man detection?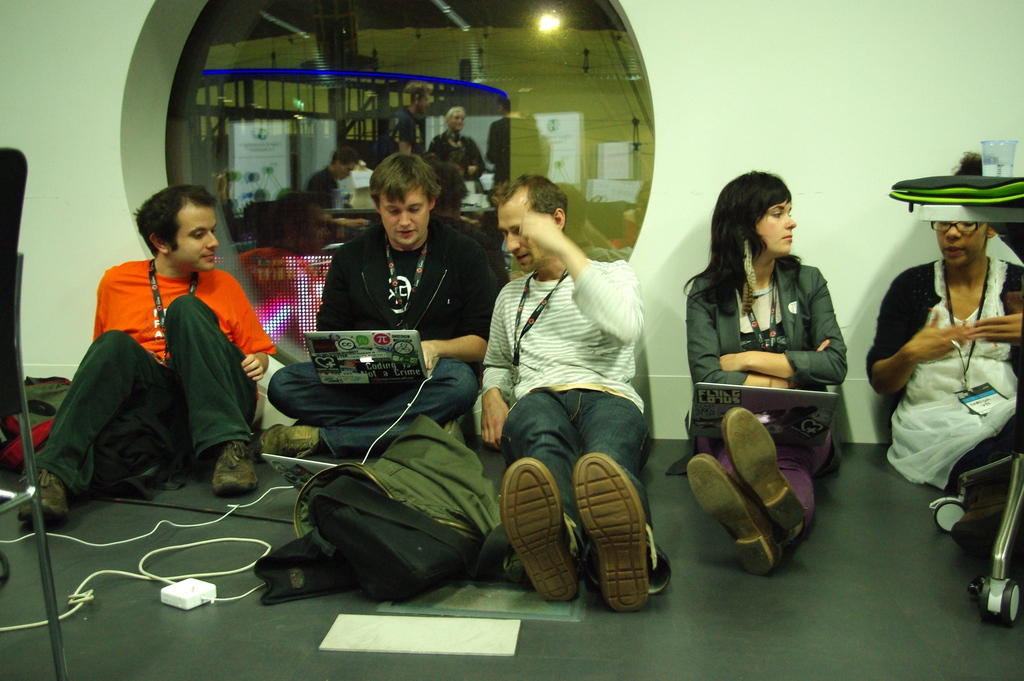
<bbox>12, 185, 279, 534</bbox>
